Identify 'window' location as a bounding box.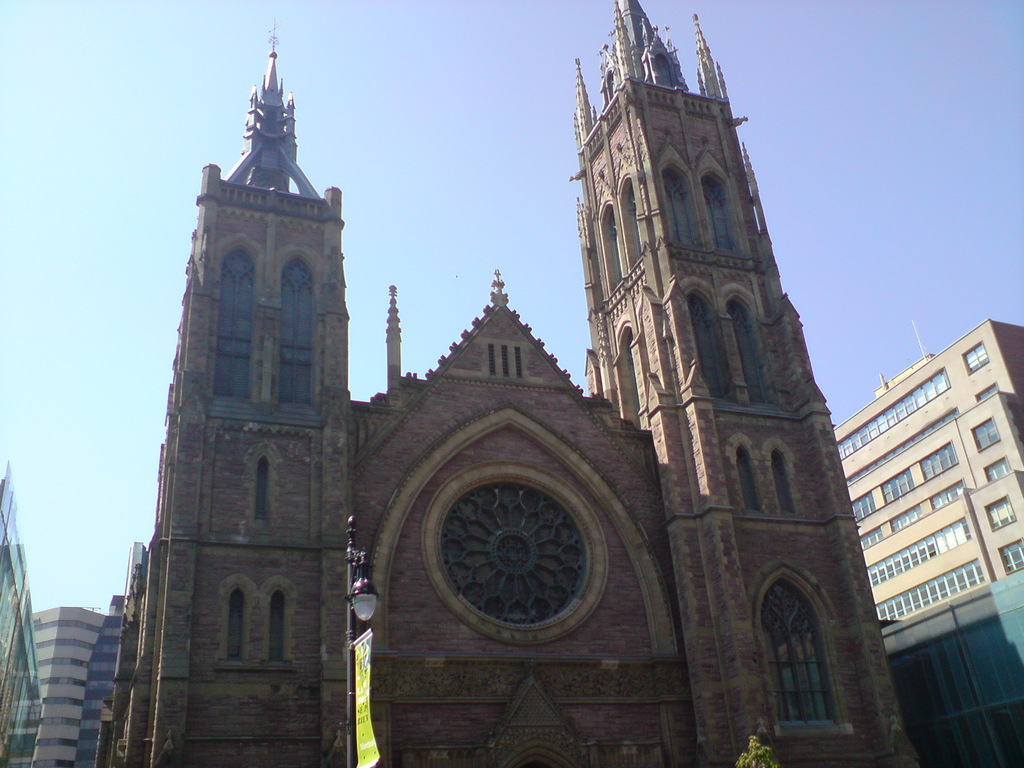
bbox=(981, 495, 1018, 531).
